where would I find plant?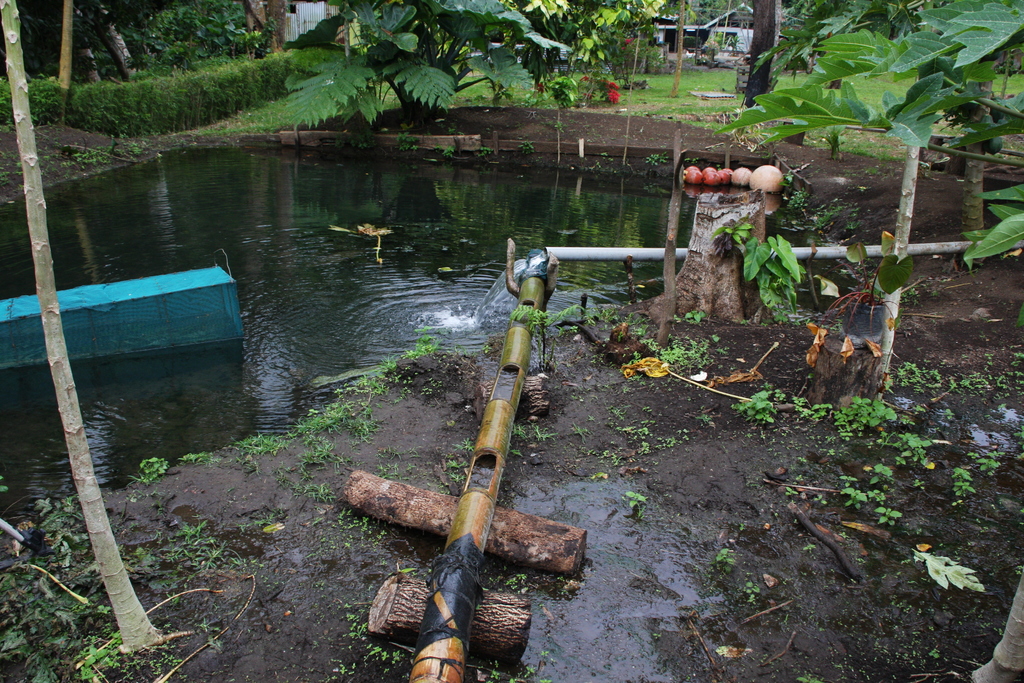
At locate(836, 530, 850, 541).
